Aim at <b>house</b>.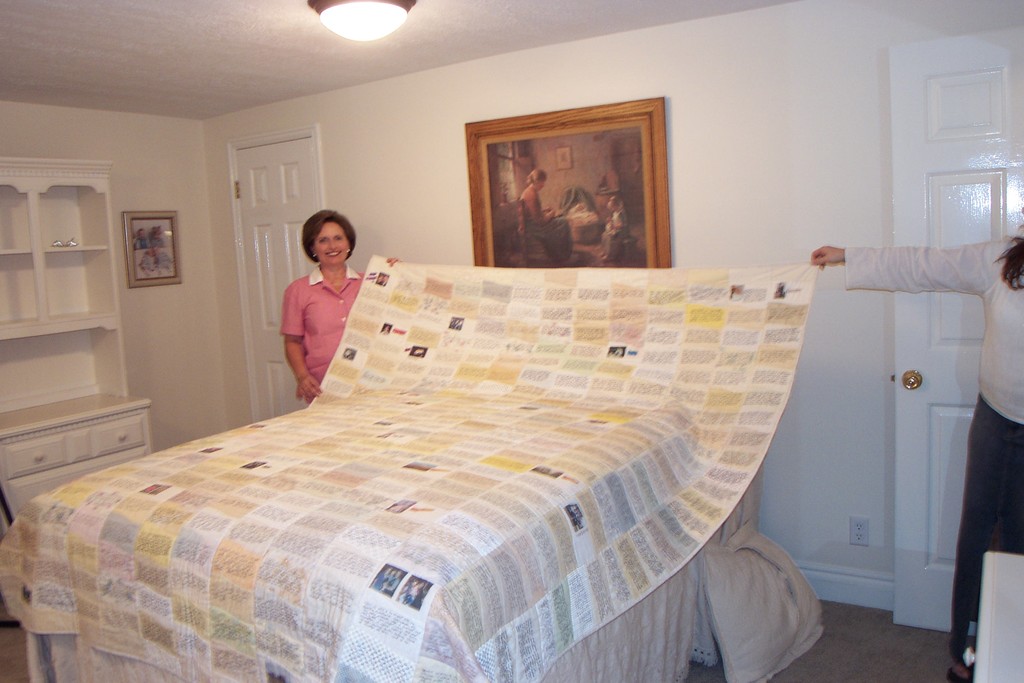
Aimed at (0, 0, 1023, 682).
